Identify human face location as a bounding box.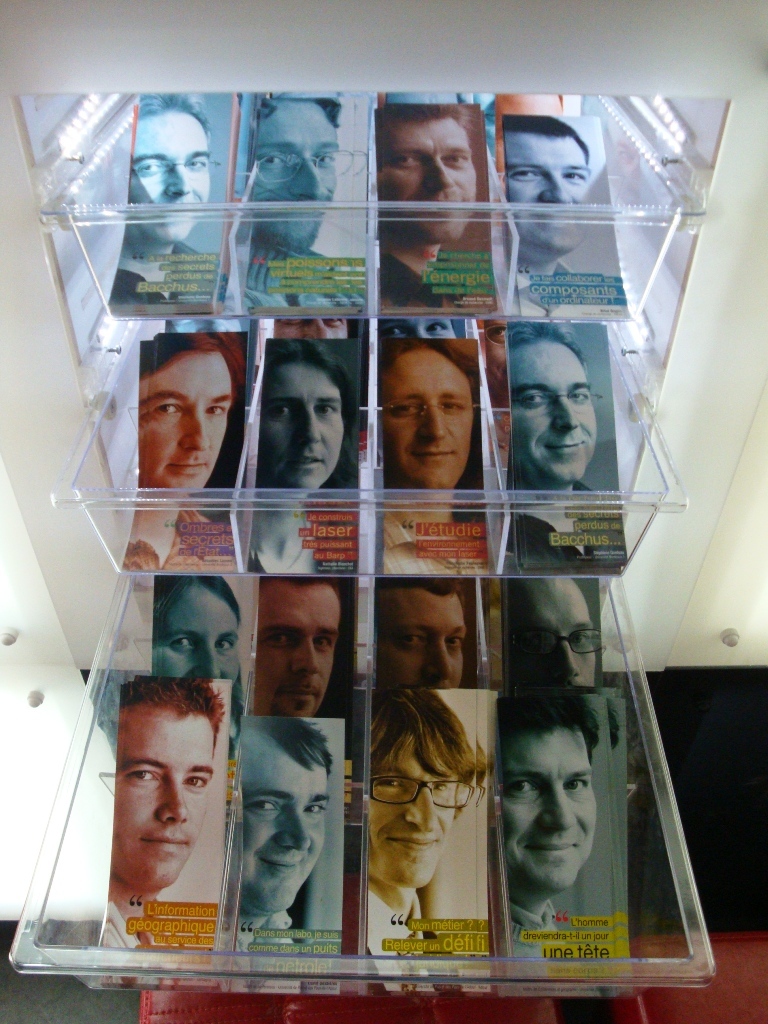
[left=255, top=99, right=332, bottom=242].
